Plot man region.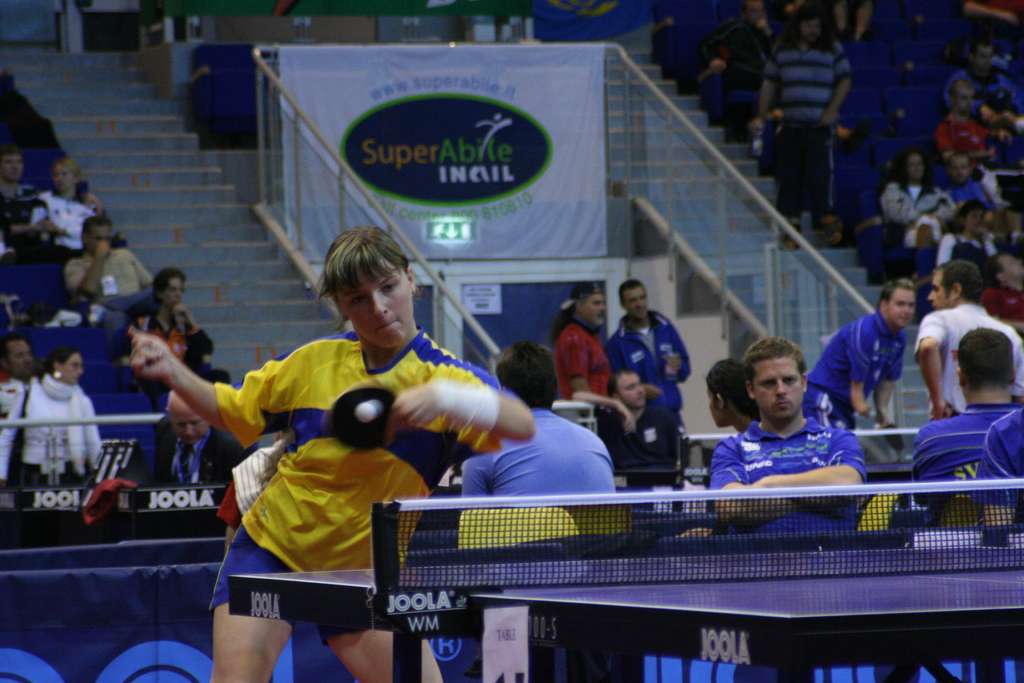
Plotted at {"x1": 943, "y1": 152, "x2": 993, "y2": 210}.
